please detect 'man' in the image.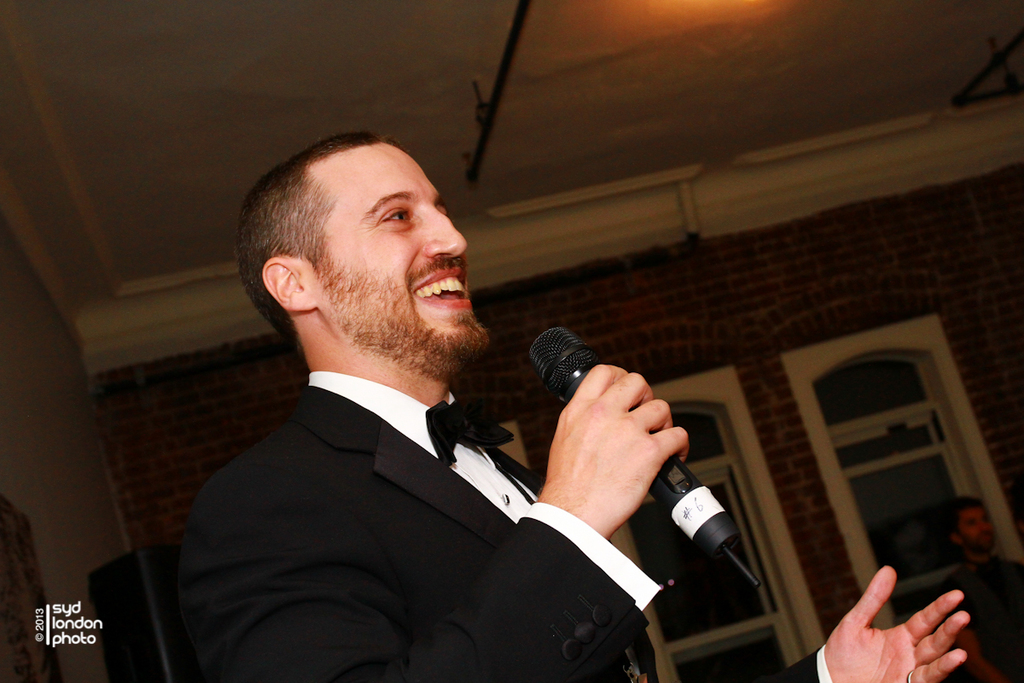
rect(186, 126, 969, 682).
